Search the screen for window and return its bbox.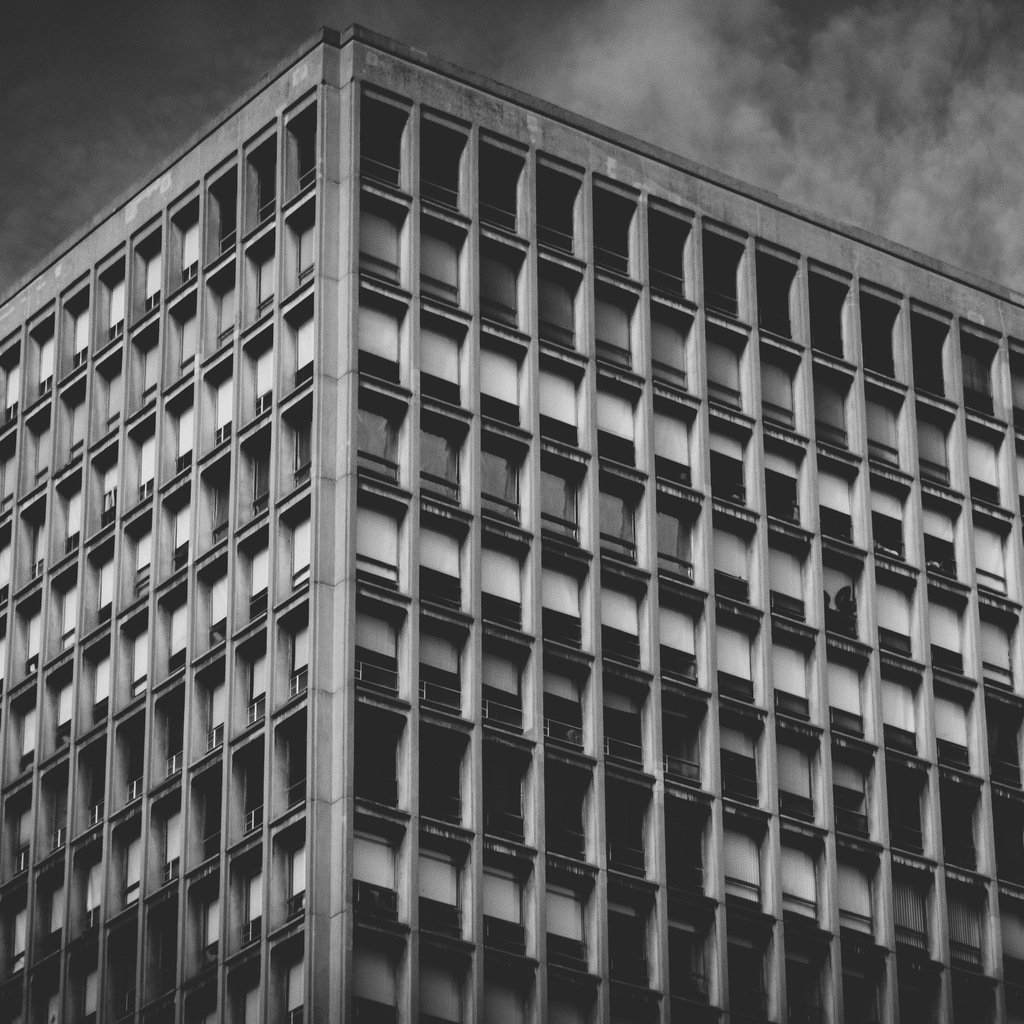
Found: pyautogui.locateOnScreen(826, 637, 867, 744).
